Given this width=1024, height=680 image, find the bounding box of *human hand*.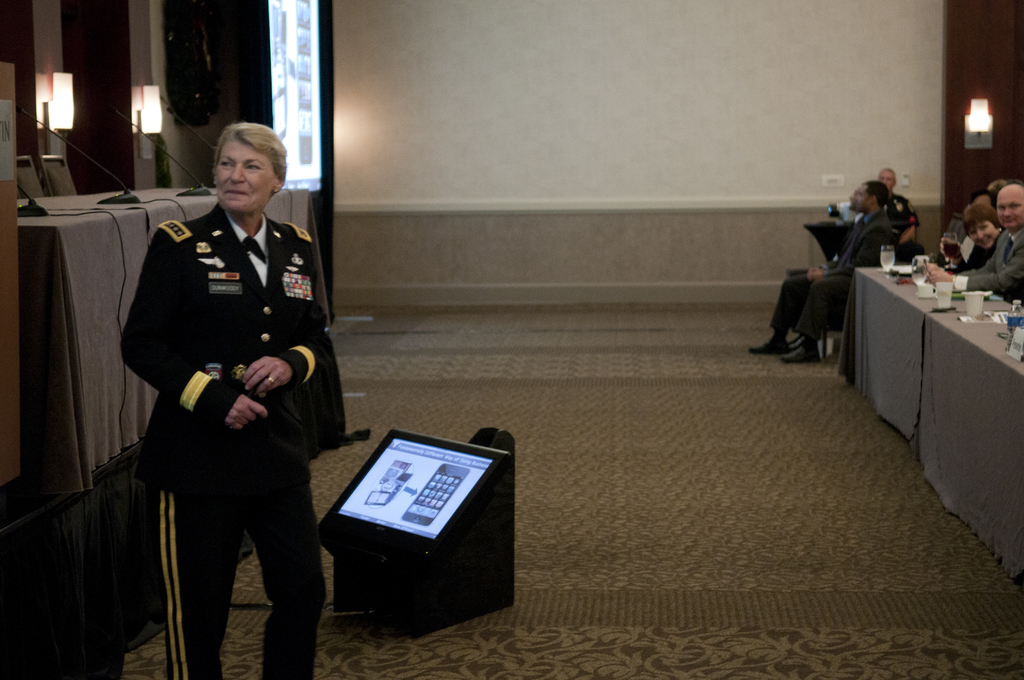
bbox(243, 358, 293, 398).
